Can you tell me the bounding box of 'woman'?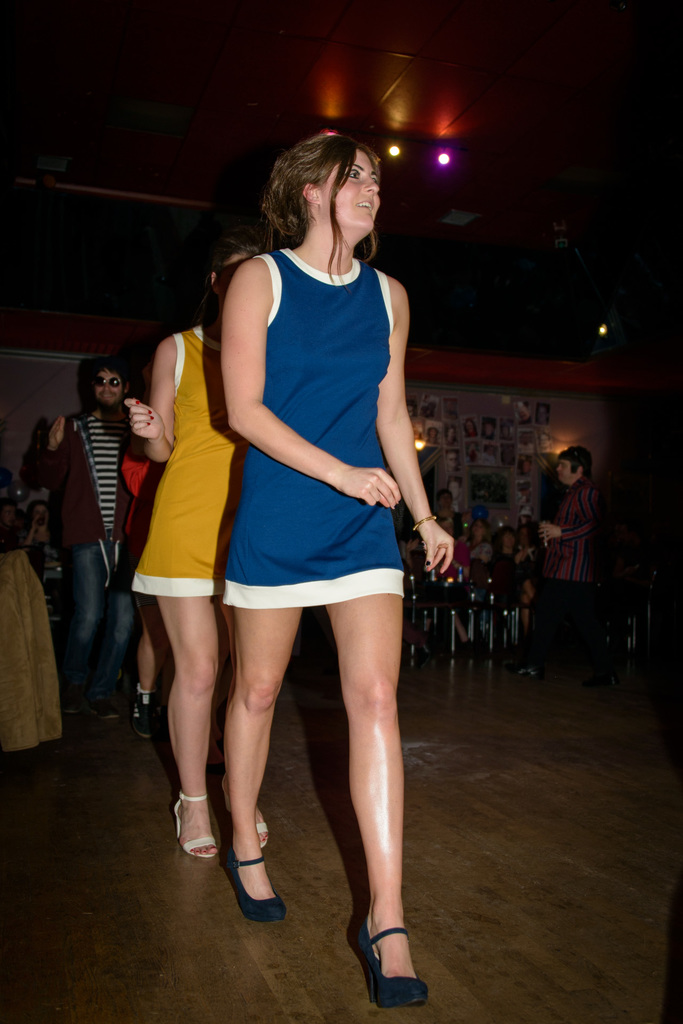
bbox=(126, 240, 272, 857).
